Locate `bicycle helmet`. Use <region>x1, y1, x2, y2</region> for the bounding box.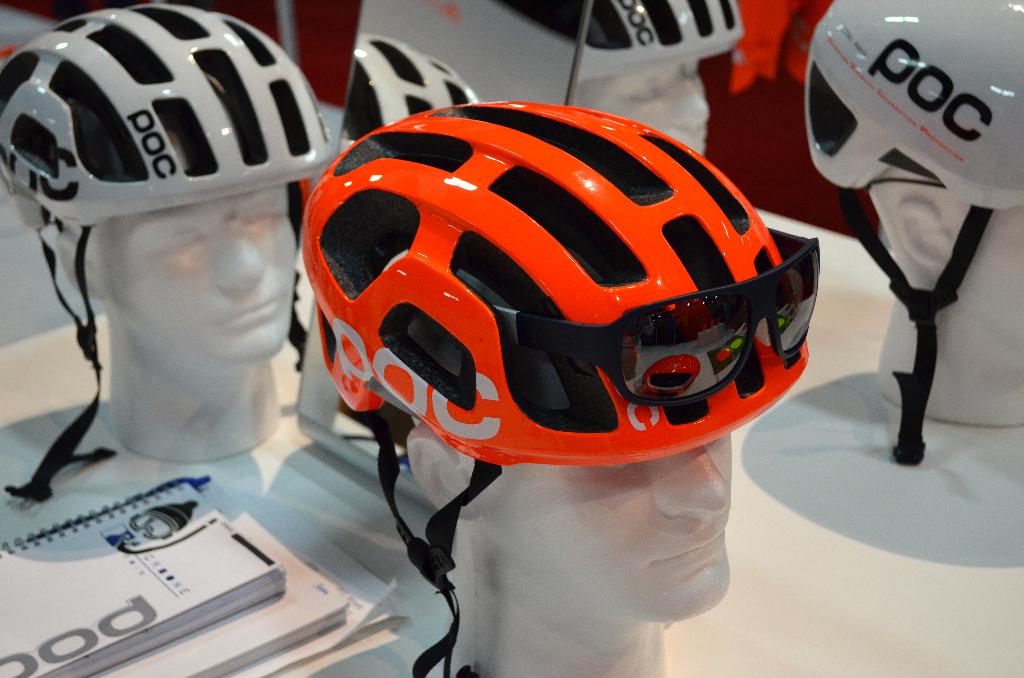
<region>299, 96, 816, 677</region>.
